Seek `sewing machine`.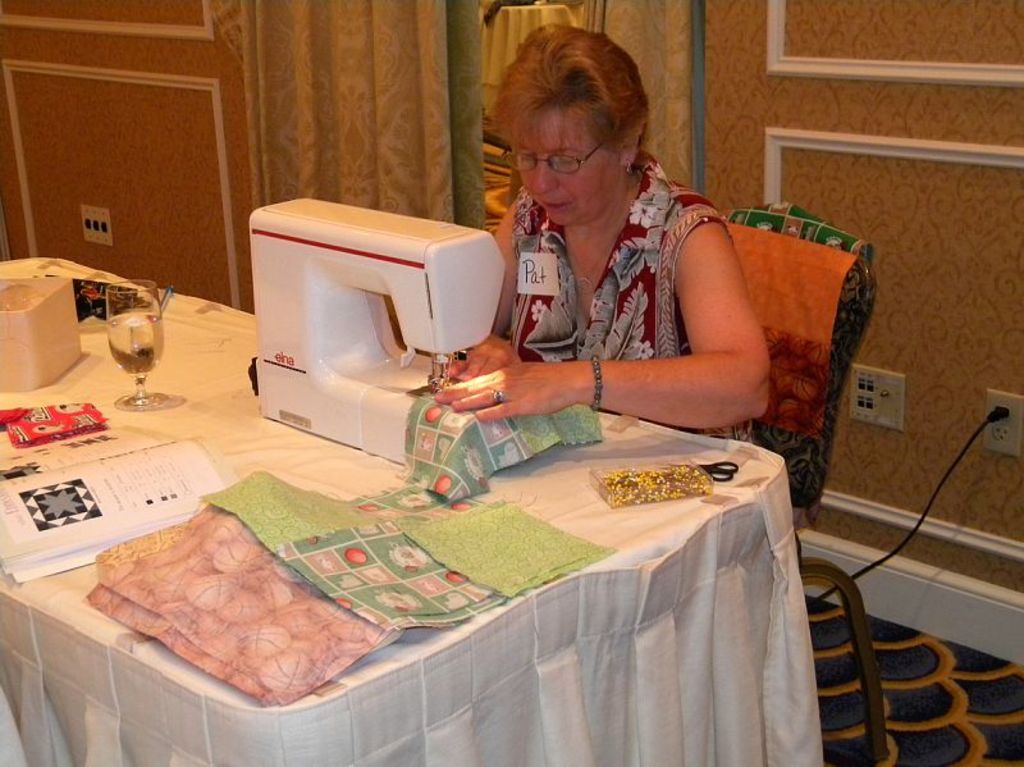
[x1=251, y1=188, x2=513, y2=464].
